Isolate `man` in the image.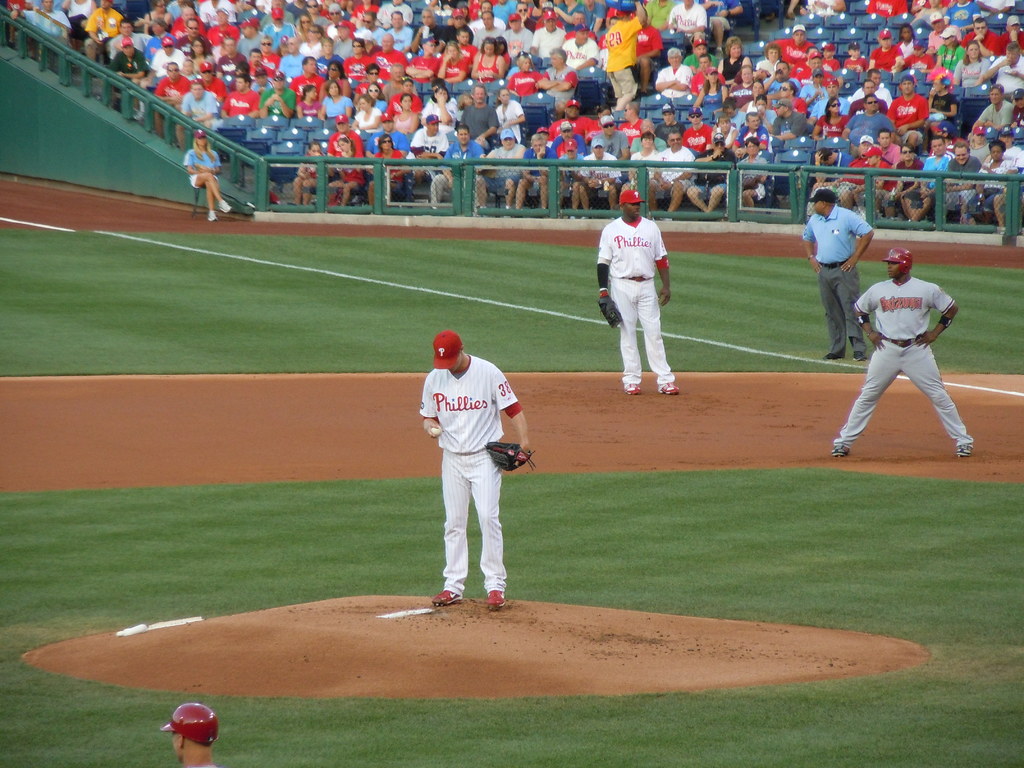
Isolated region: [left=800, top=190, right=874, bottom=360].
